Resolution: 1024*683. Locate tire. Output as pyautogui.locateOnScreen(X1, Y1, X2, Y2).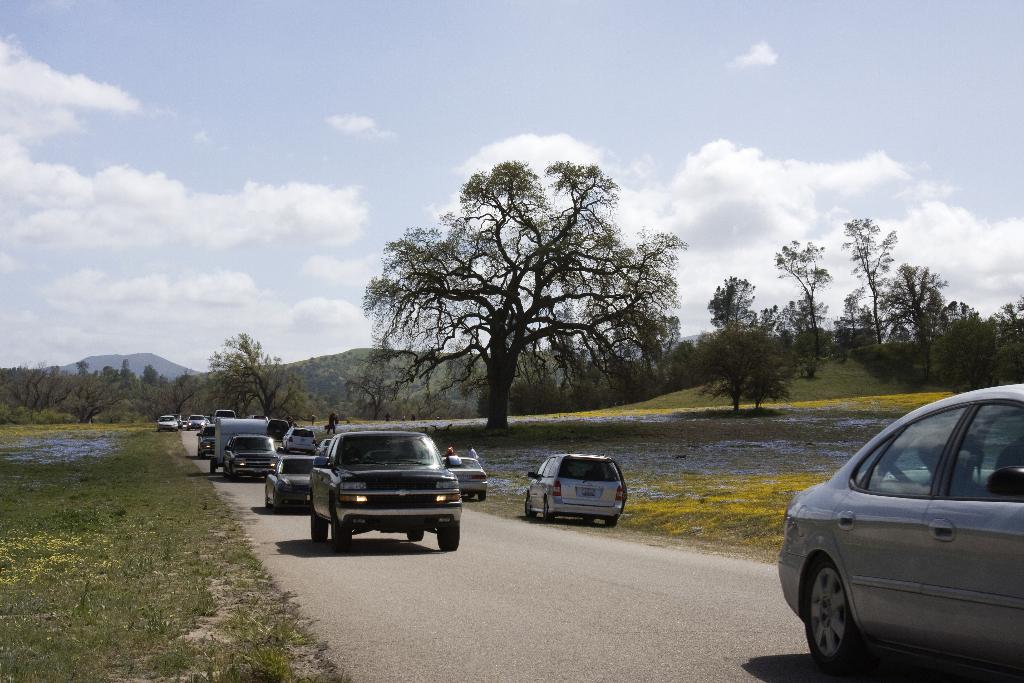
pyautogui.locateOnScreen(541, 503, 554, 522).
